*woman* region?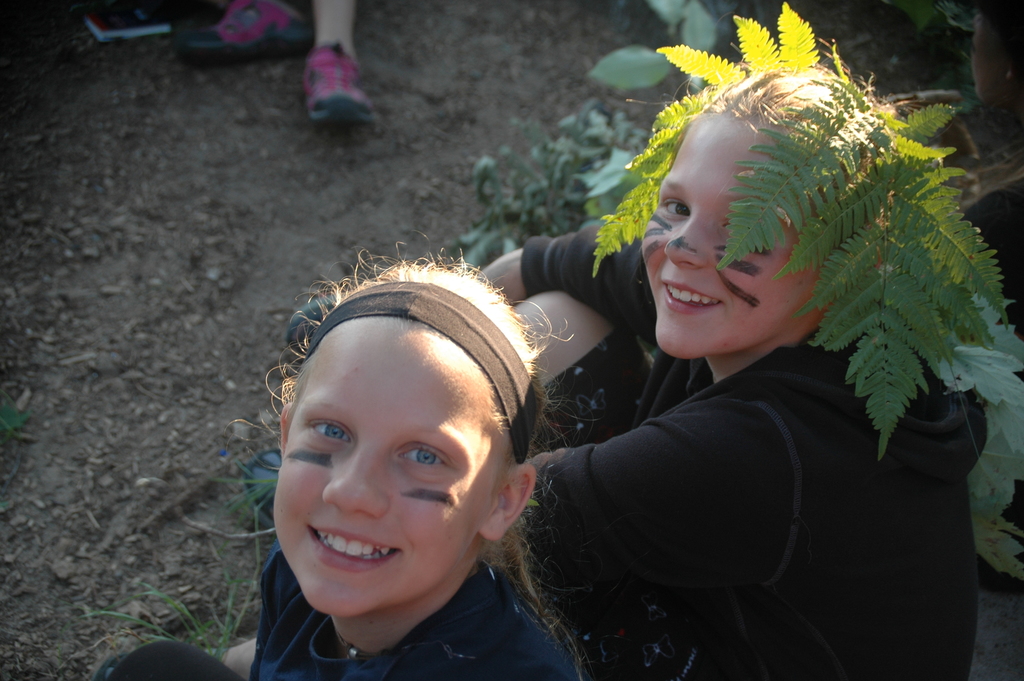
<region>492, 35, 922, 675</region>
